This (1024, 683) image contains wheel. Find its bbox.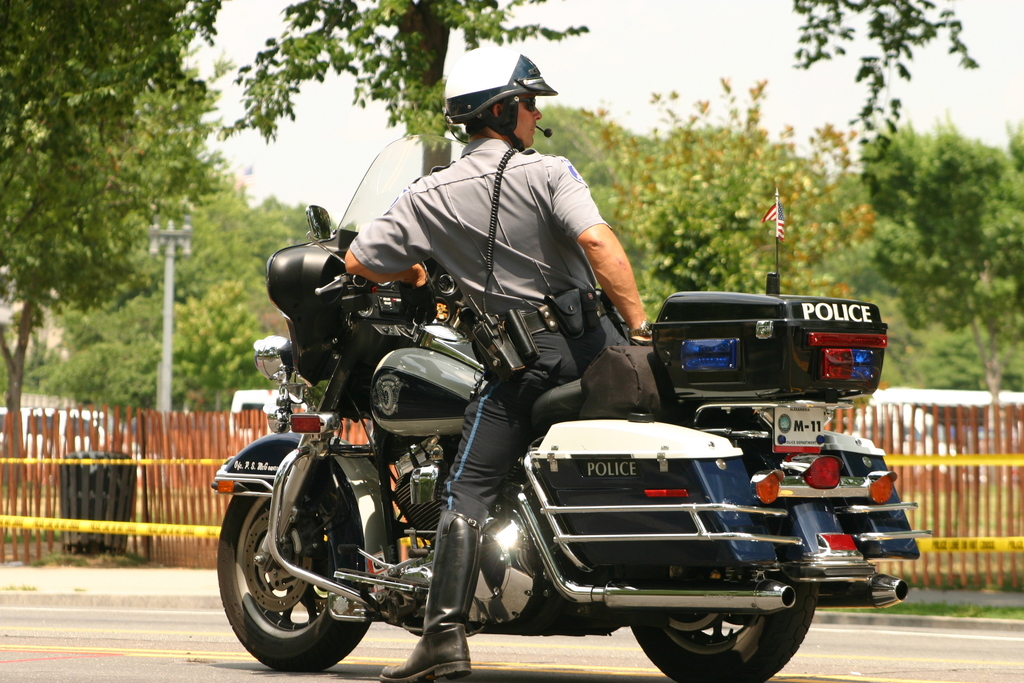
{"x1": 627, "y1": 581, "x2": 828, "y2": 682}.
